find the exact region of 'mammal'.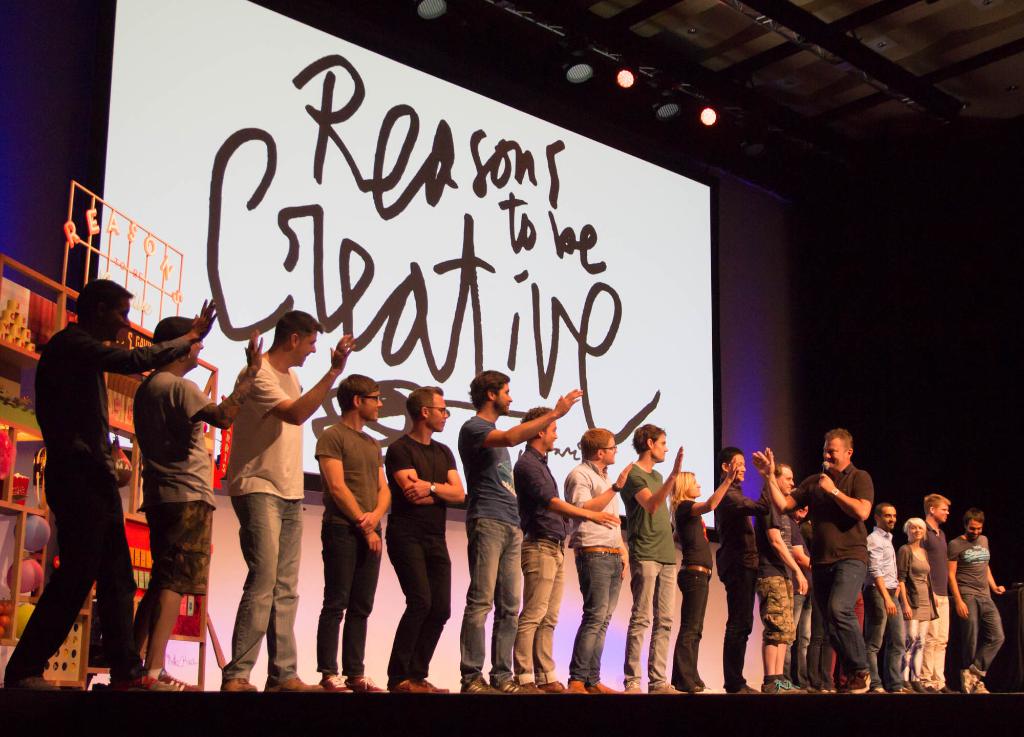
Exact region: crop(132, 313, 268, 688).
